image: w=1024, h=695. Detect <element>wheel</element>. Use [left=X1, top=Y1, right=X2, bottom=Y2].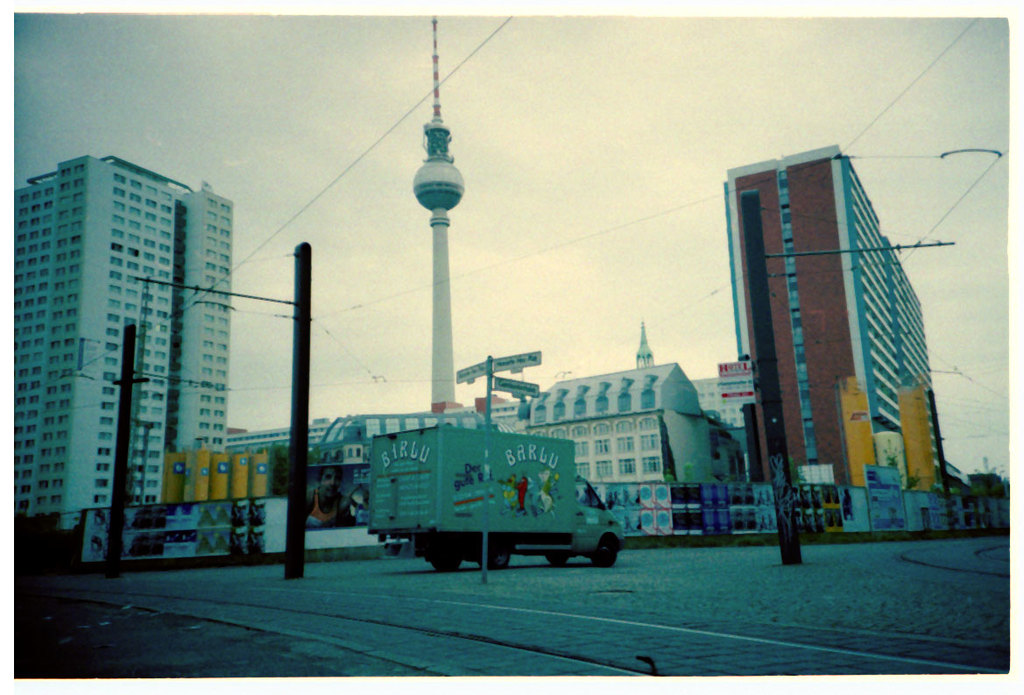
[left=548, top=554, right=567, bottom=567].
